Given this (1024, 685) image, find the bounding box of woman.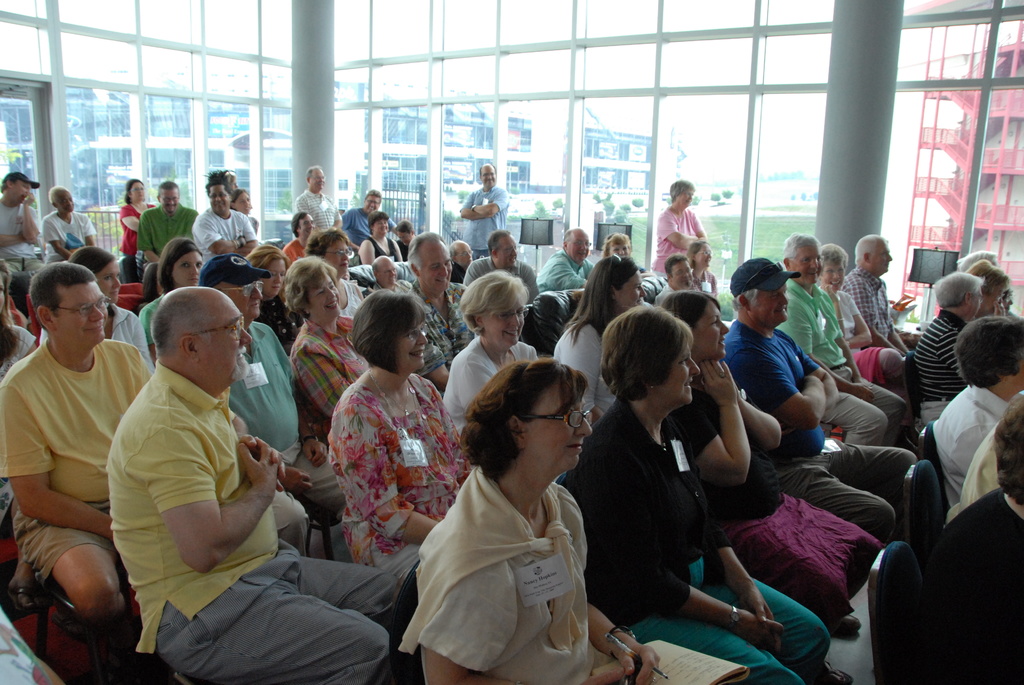
bbox=[445, 271, 534, 429].
